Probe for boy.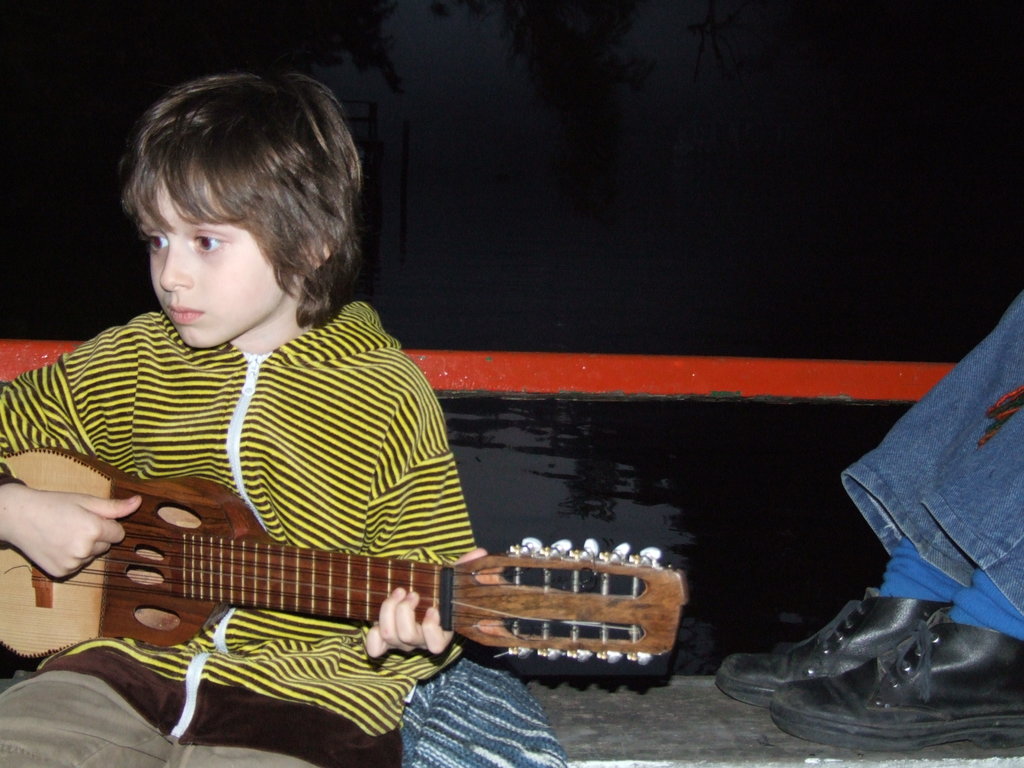
Probe result: x1=0 y1=75 x2=501 y2=767.
